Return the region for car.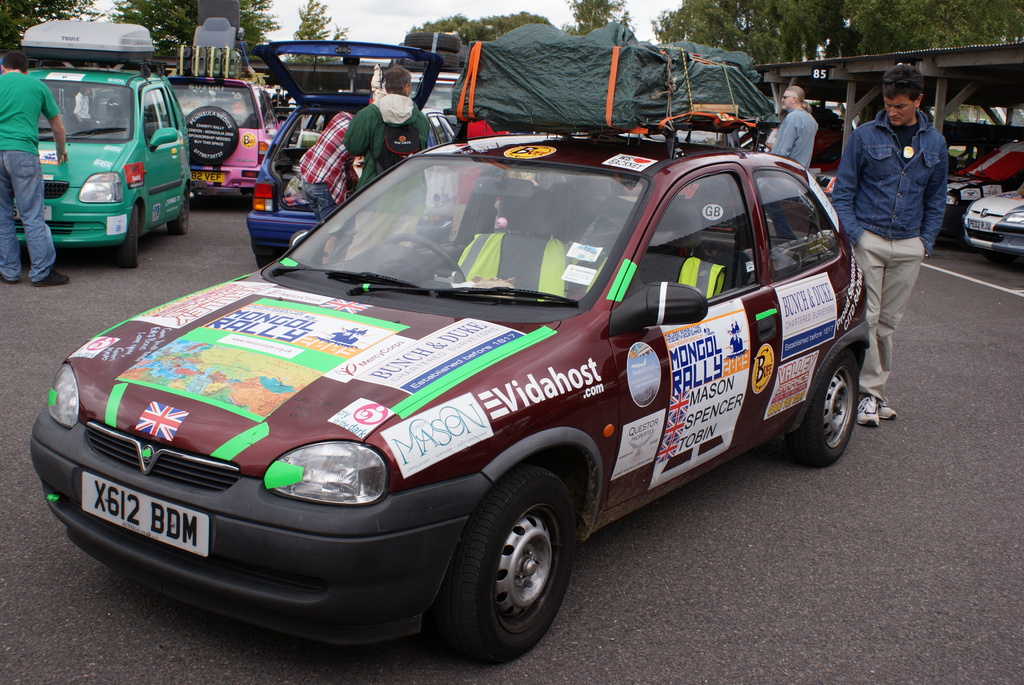
l=249, t=34, r=467, b=271.
